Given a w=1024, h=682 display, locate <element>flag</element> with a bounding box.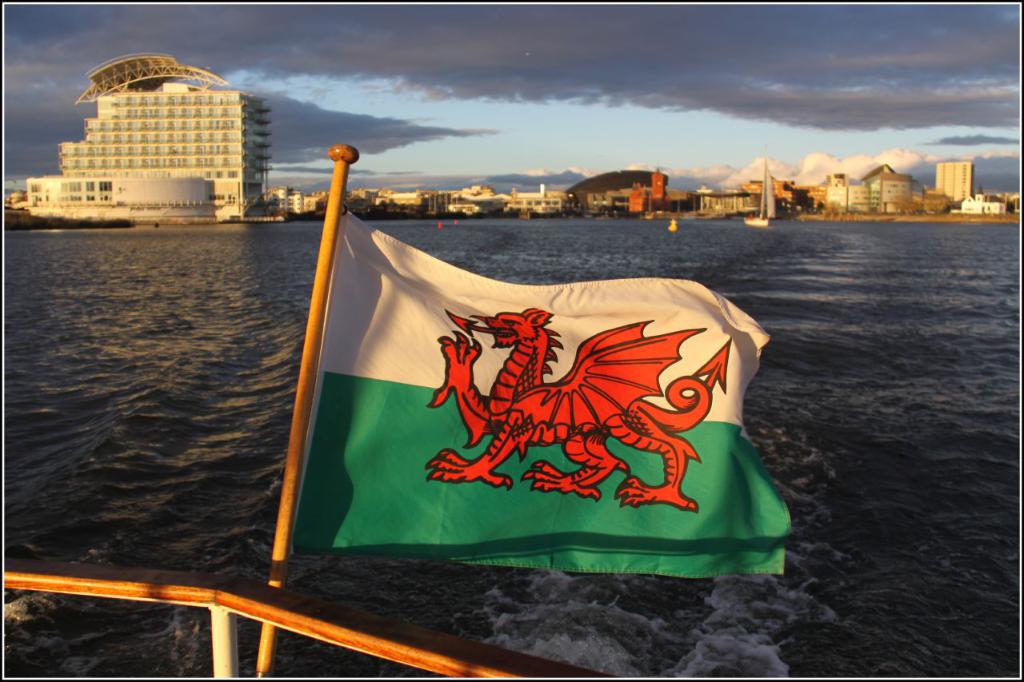
Located: (292, 253, 778, 586).
